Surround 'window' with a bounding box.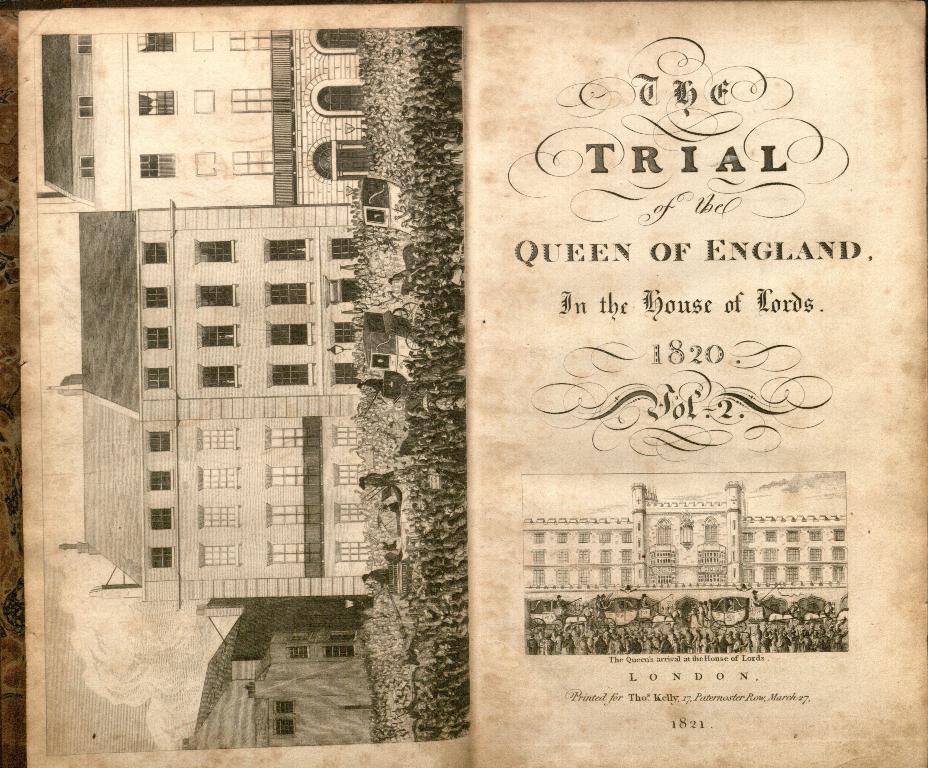
(left=555, top=532, right=566, bottom=542).
